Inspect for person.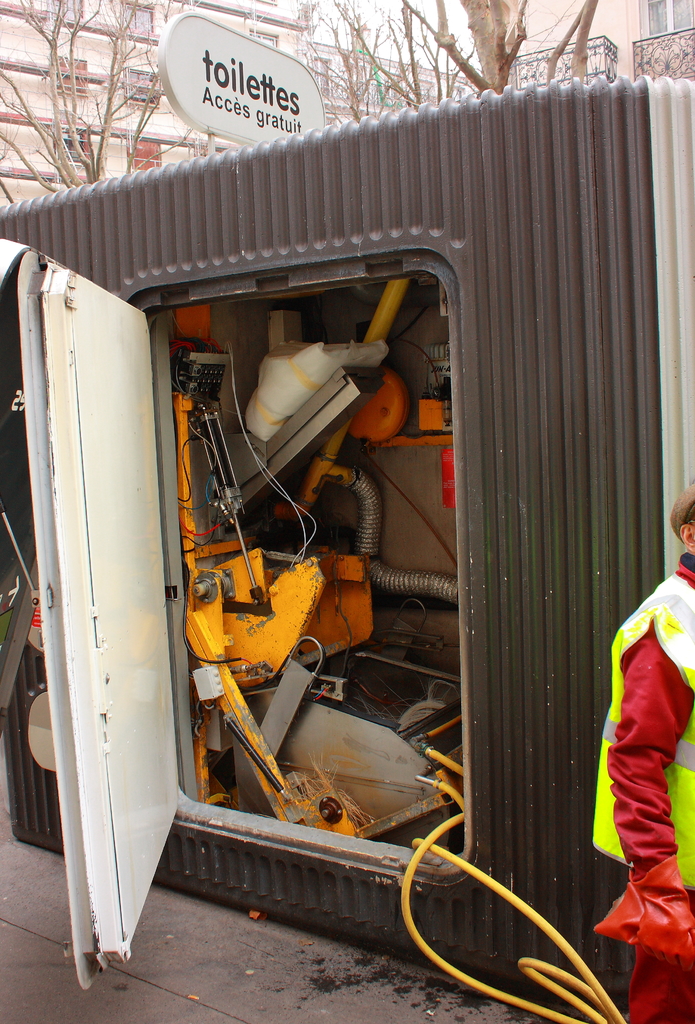
Inspection: 587/548/694/963.
